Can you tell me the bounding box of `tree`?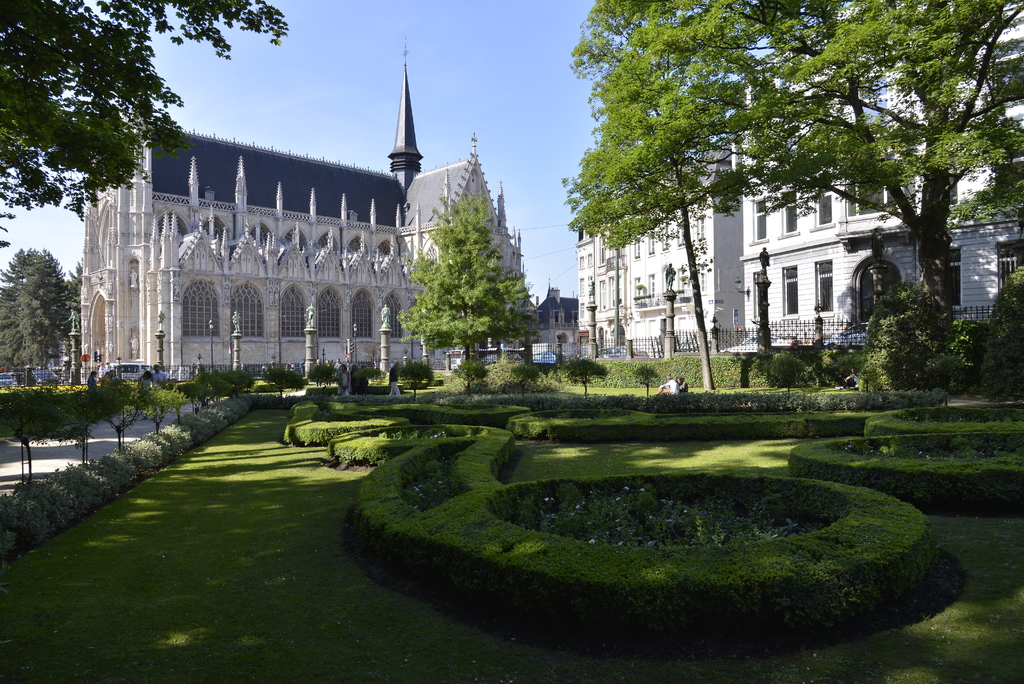
(15, 256, 71, 384).
